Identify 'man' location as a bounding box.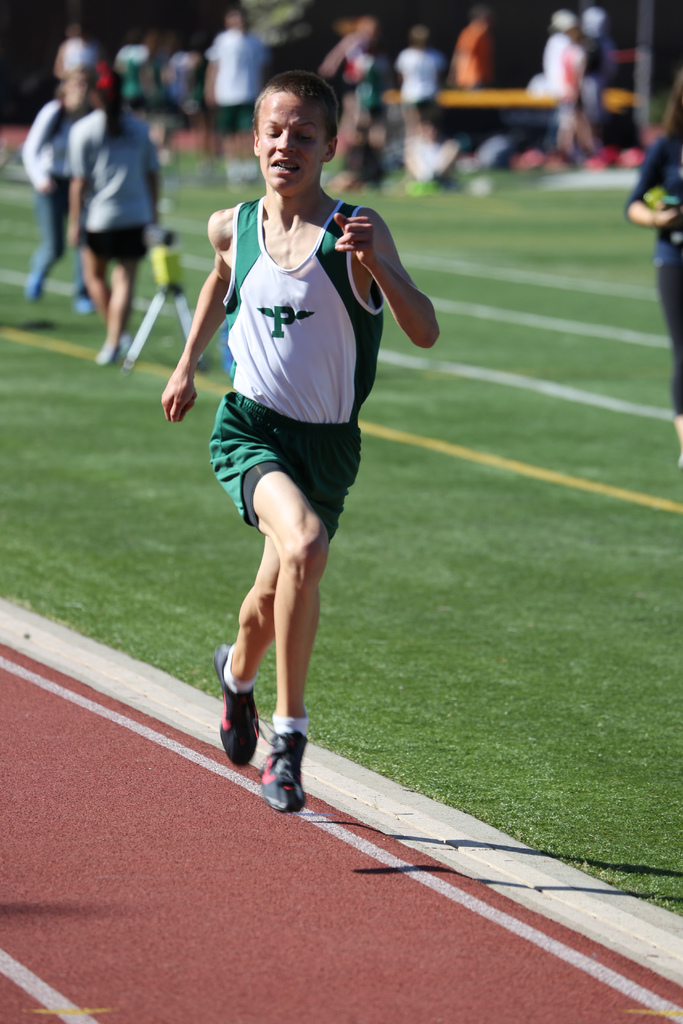
region(546, 6, 586, 154).
